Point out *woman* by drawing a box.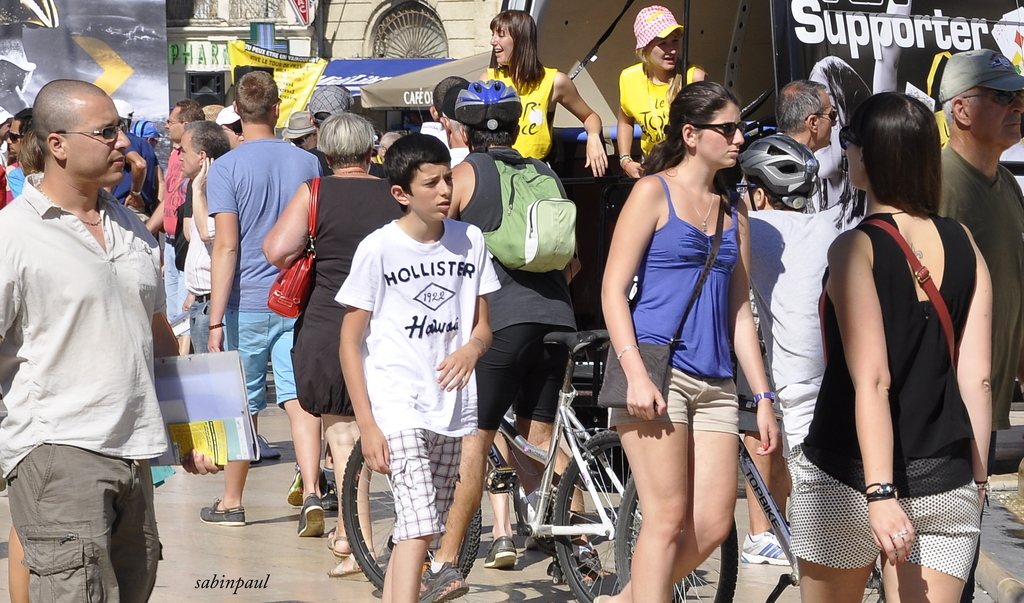
260/108/404/554.
